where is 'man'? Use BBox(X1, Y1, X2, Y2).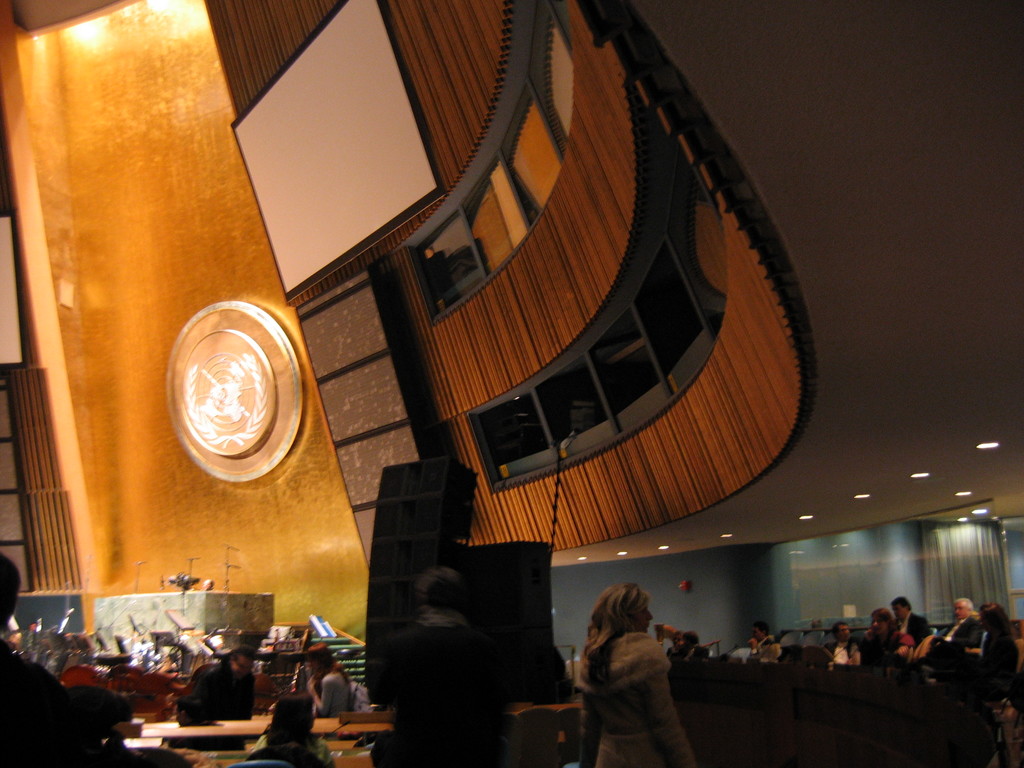
BBox(941, 596, 984, 655).
